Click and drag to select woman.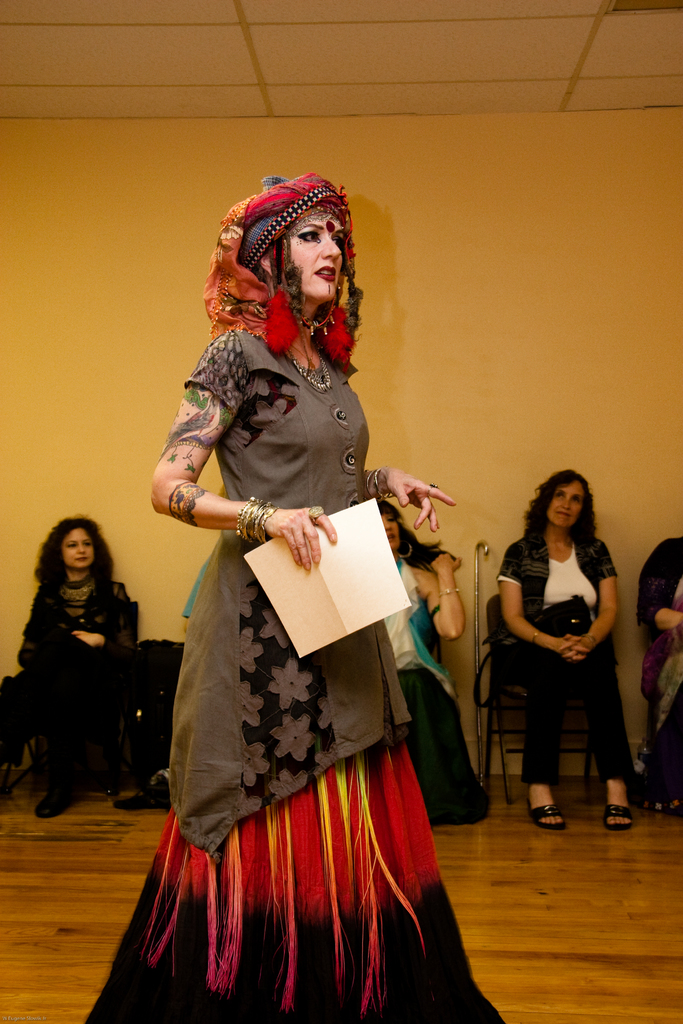
Selection: 498,466,639,829.
